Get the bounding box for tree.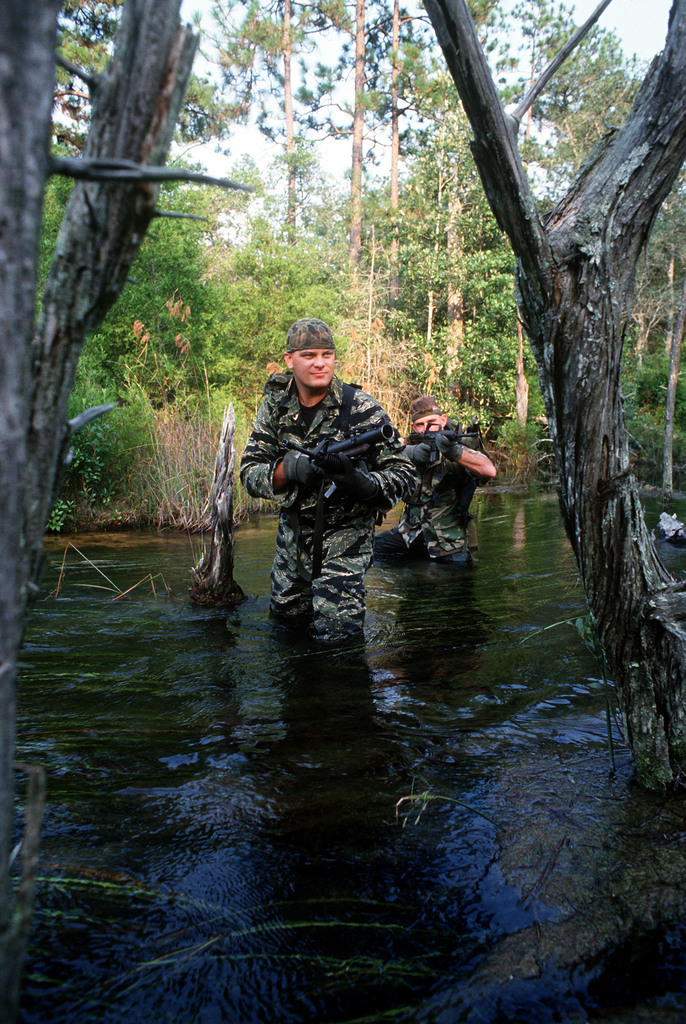
locate(197, 3, 393, 440).
